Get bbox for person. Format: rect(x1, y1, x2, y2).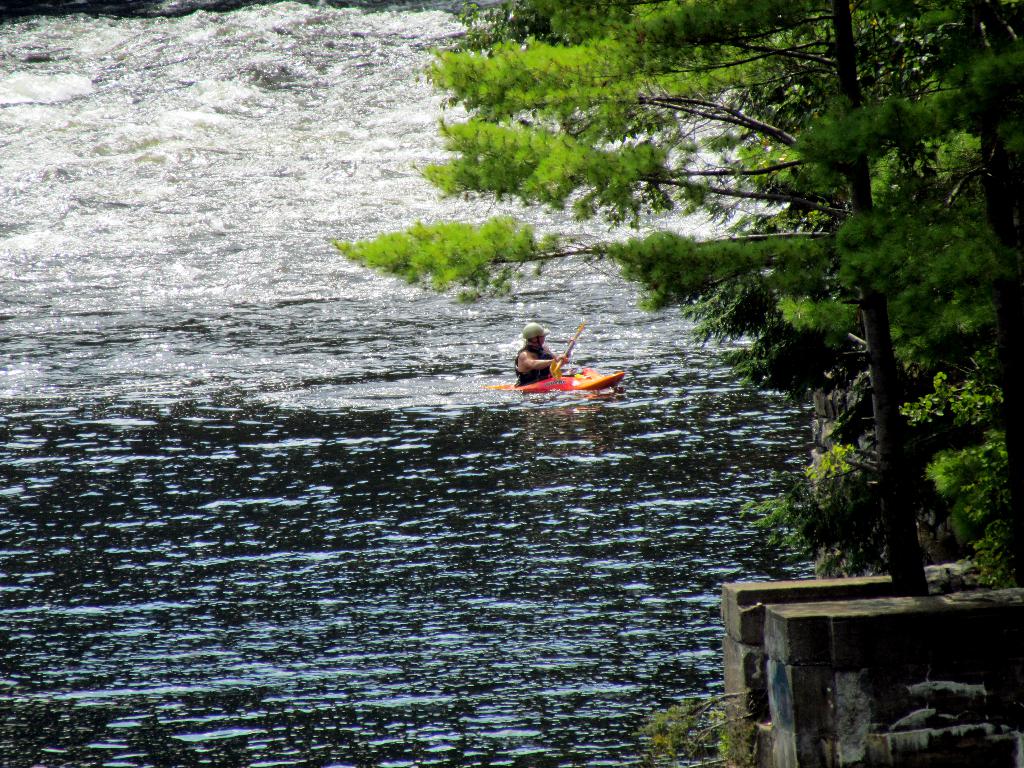
rect(509, 328, 580, 380).
